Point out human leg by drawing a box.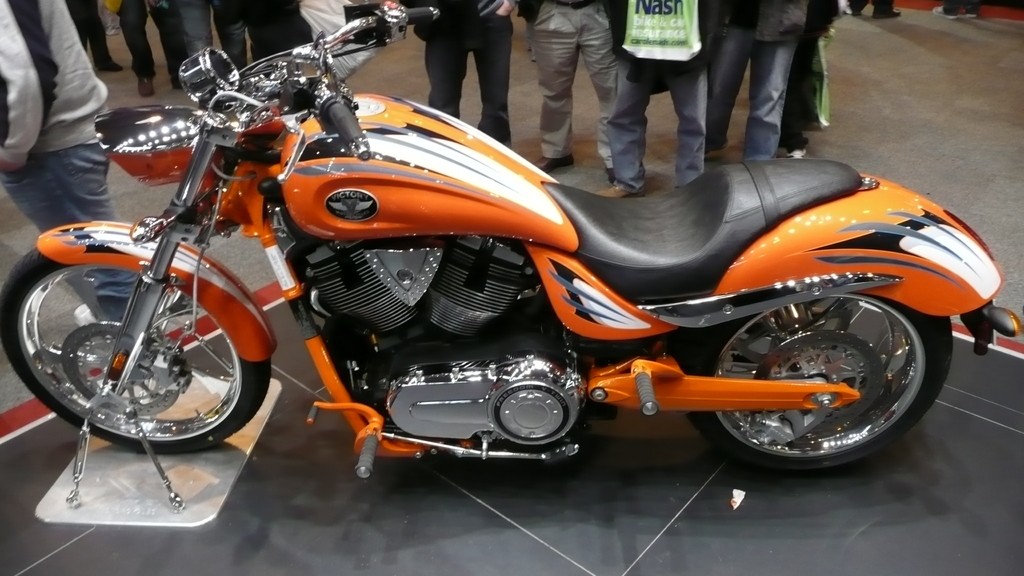
<bbox>705, 24, 755, 159</bbox>.
